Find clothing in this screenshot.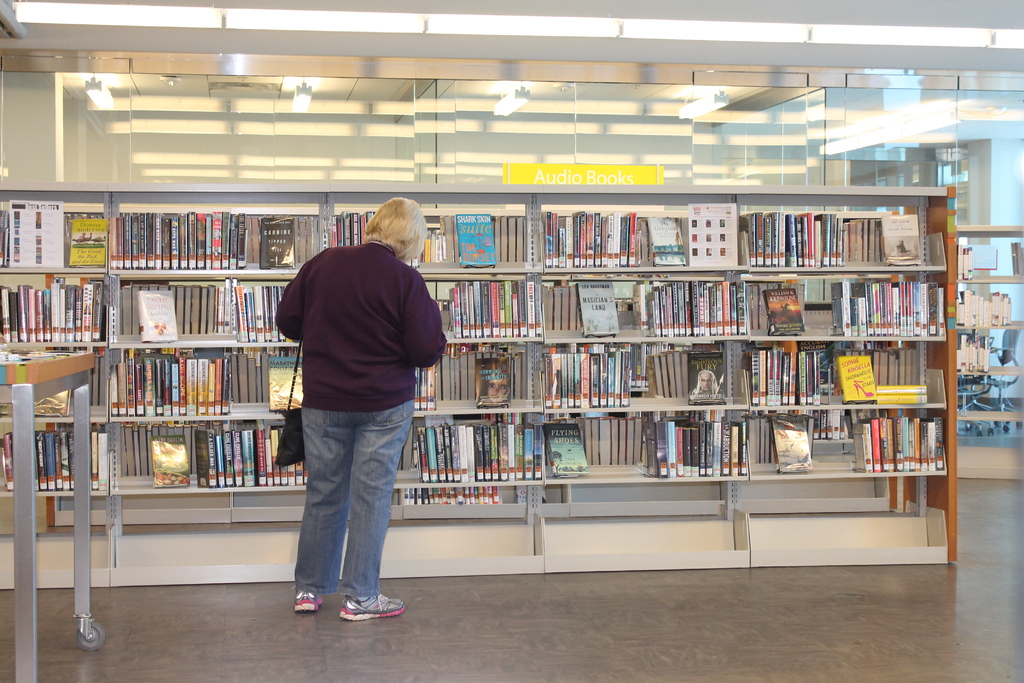
The bounding box for clothing is crop(264, 180, 440, 620).
